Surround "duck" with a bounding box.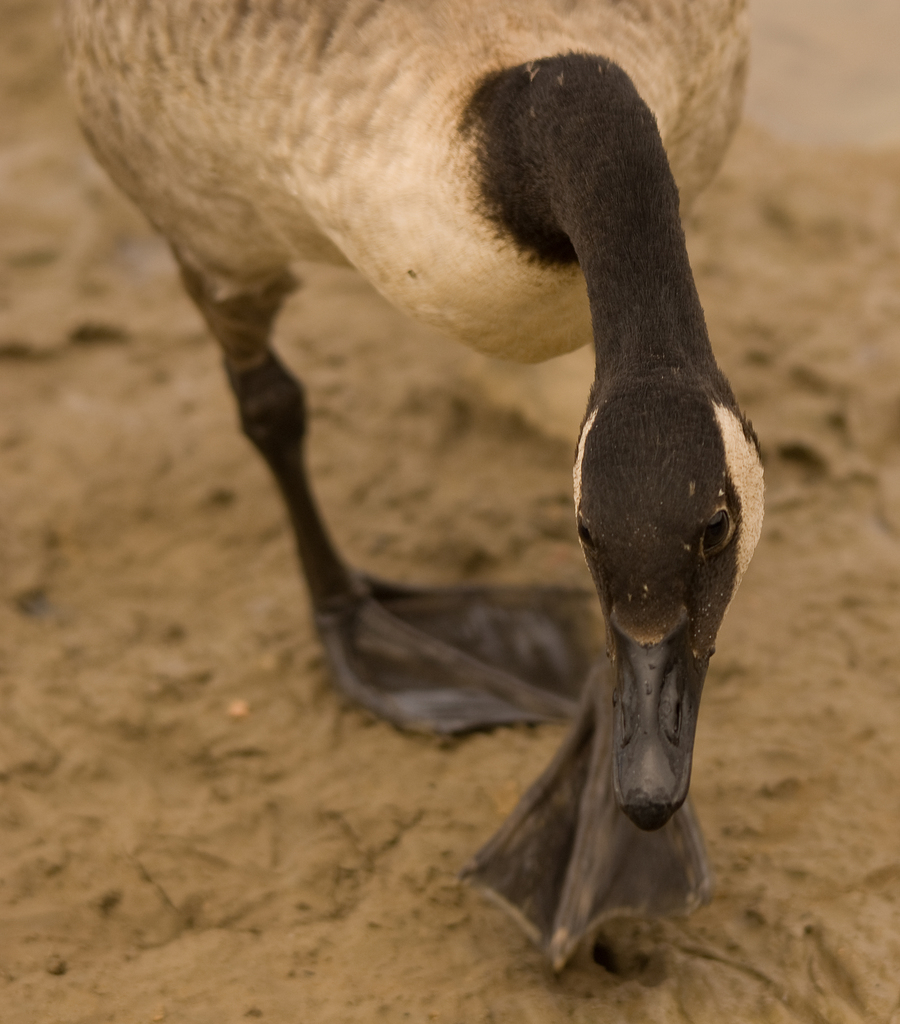
locate(70, 55, 791, 904).
